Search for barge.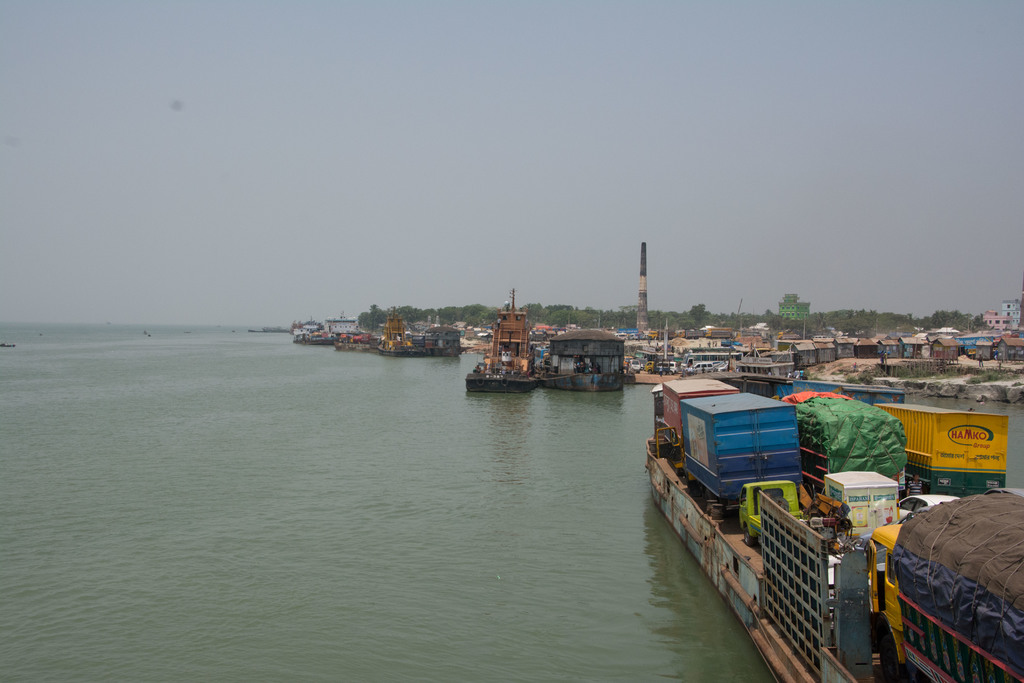
Found at left=539, top=328, right=624, bottom=393.
